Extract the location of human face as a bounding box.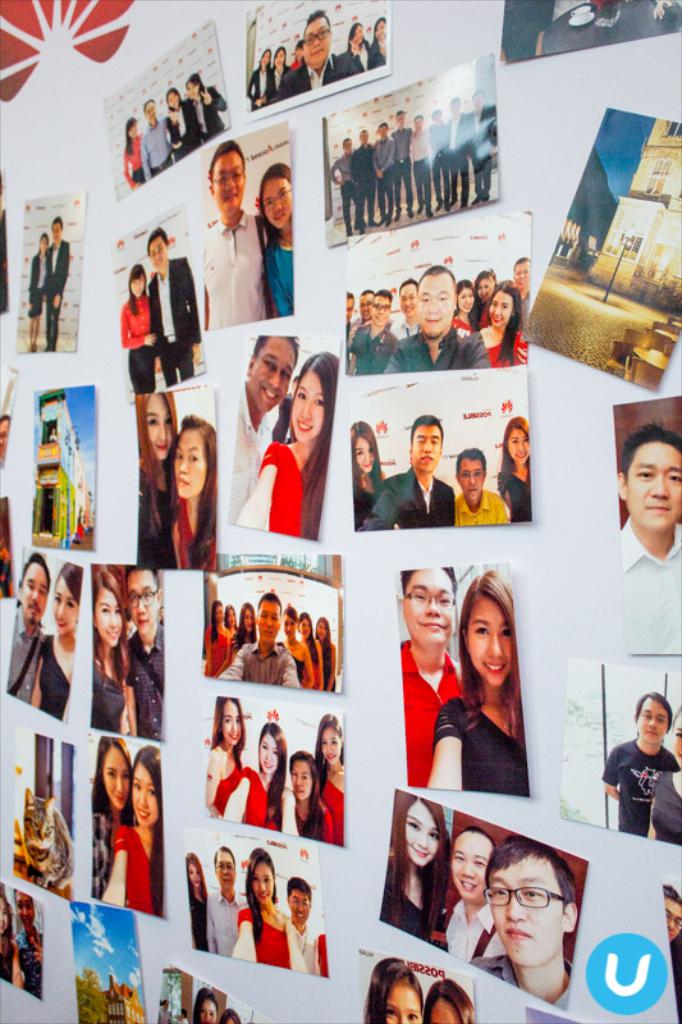
(214, 152, 242, 210).
